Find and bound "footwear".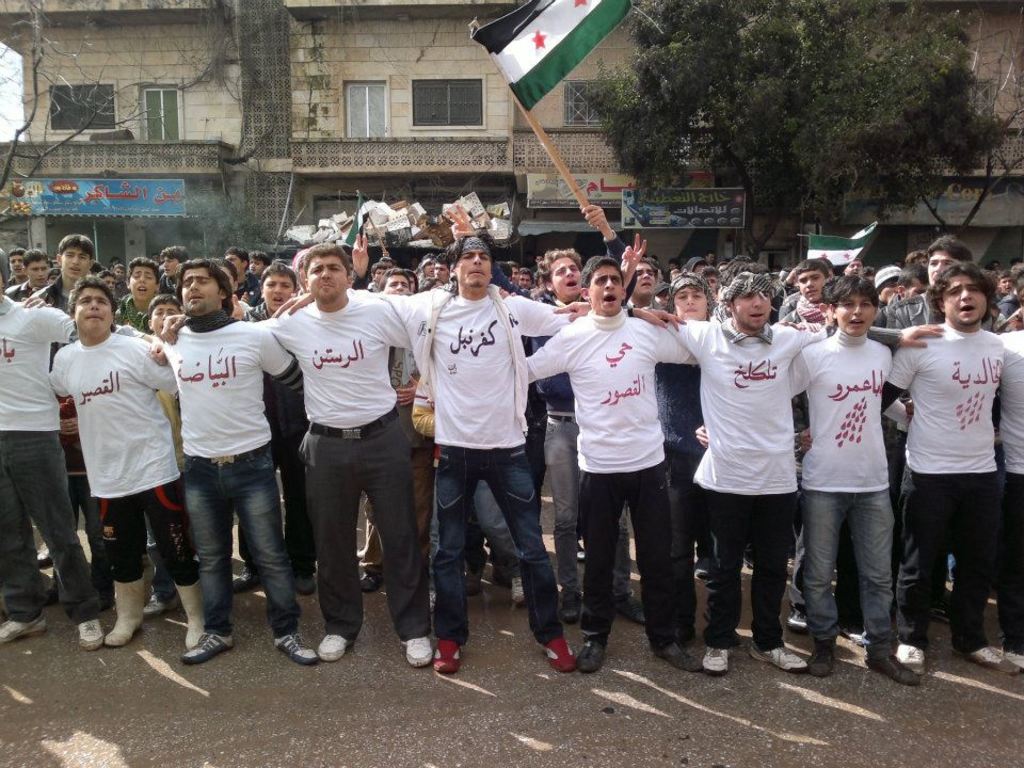
Bound: x1=180 y1=634 x2=236 y2=662.
